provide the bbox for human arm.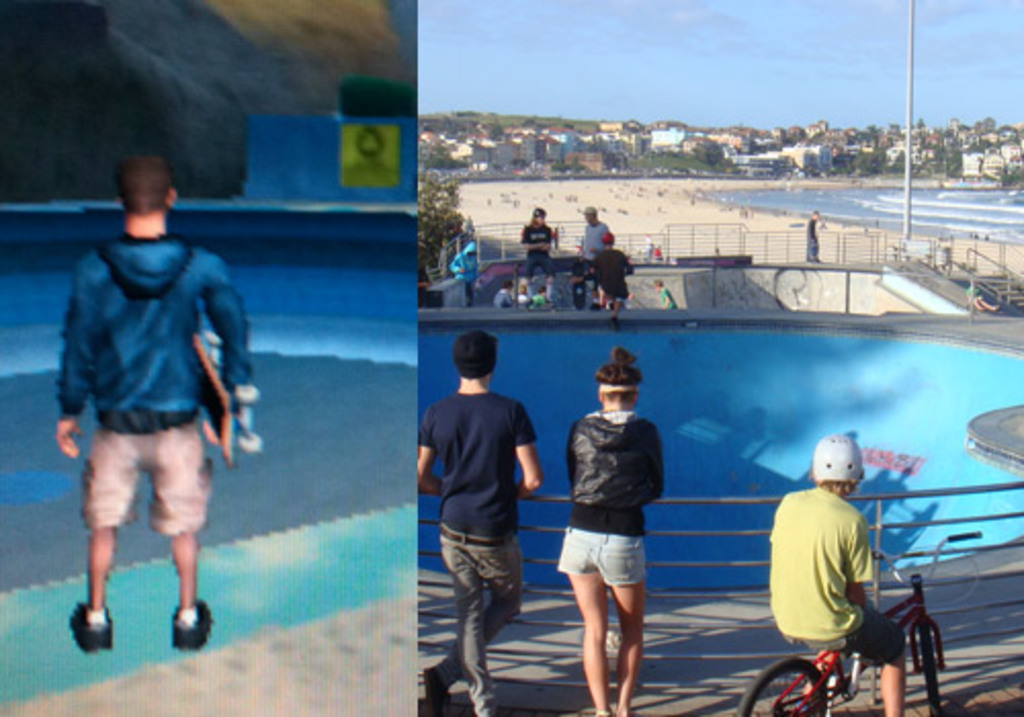
[225,264,285,445].
